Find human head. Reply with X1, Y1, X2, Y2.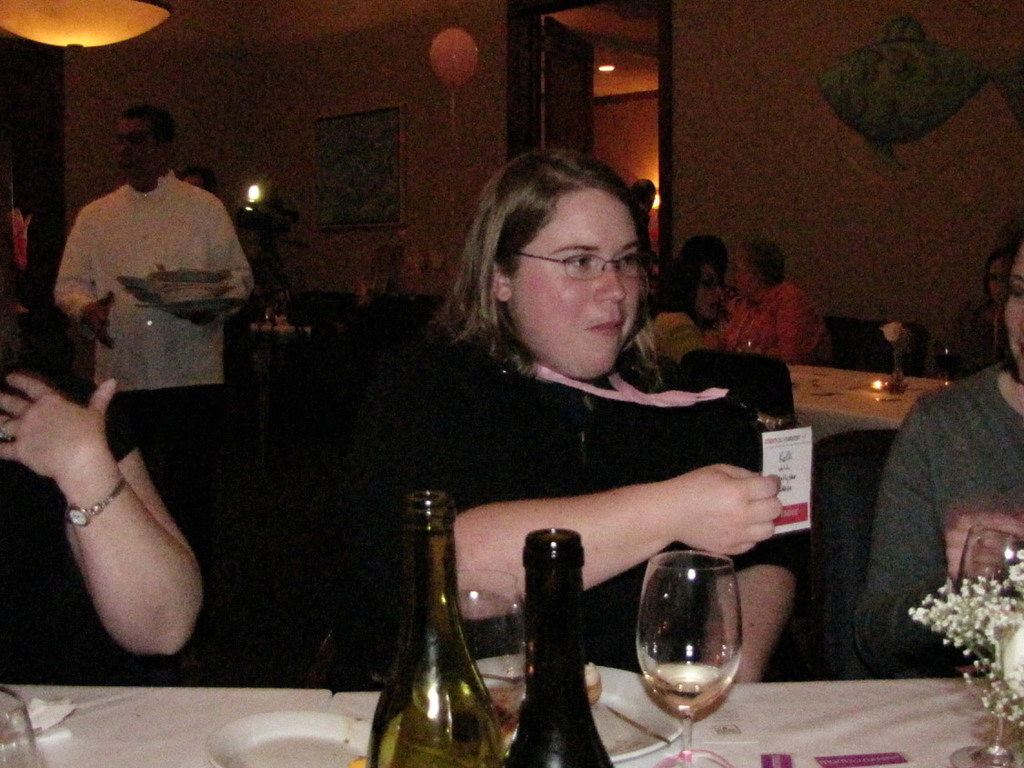
728, 237, 788, 298.
